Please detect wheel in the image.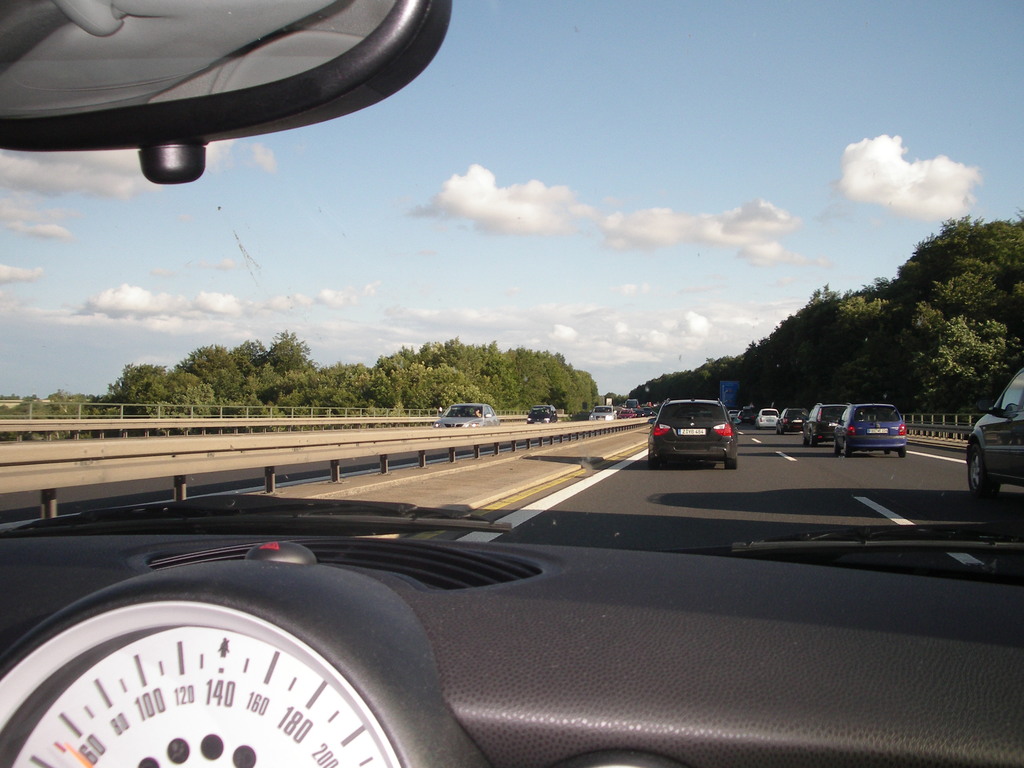
select_region(775, 424, 780, 436).
